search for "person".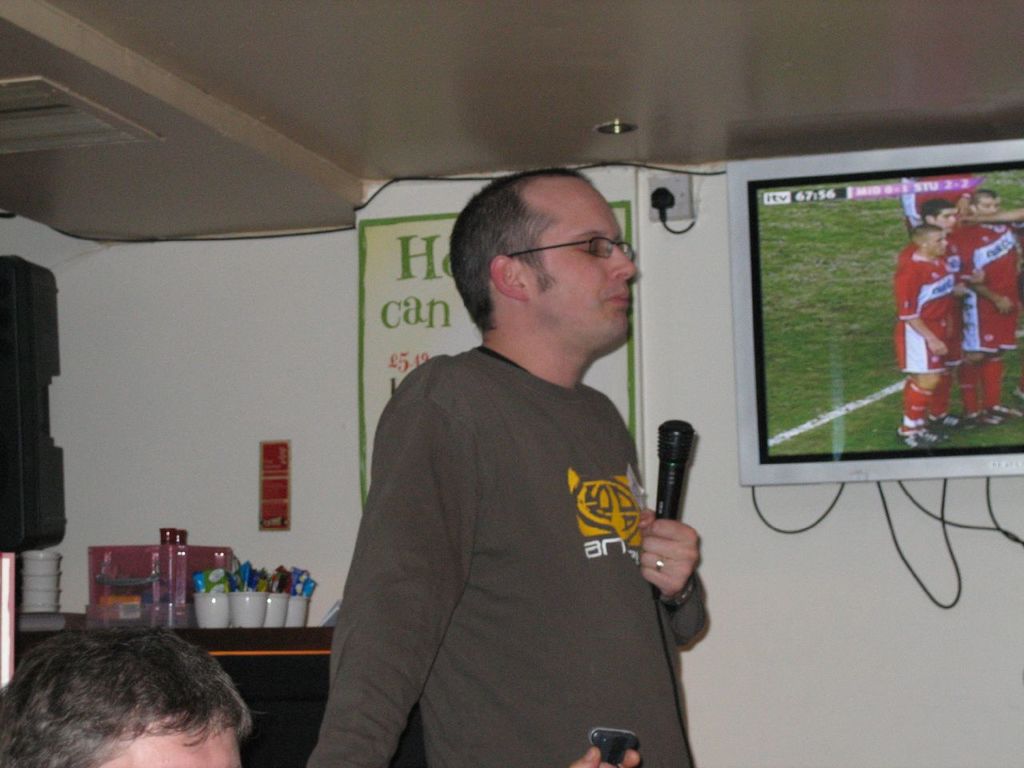
Found at 919/198/987/430.
